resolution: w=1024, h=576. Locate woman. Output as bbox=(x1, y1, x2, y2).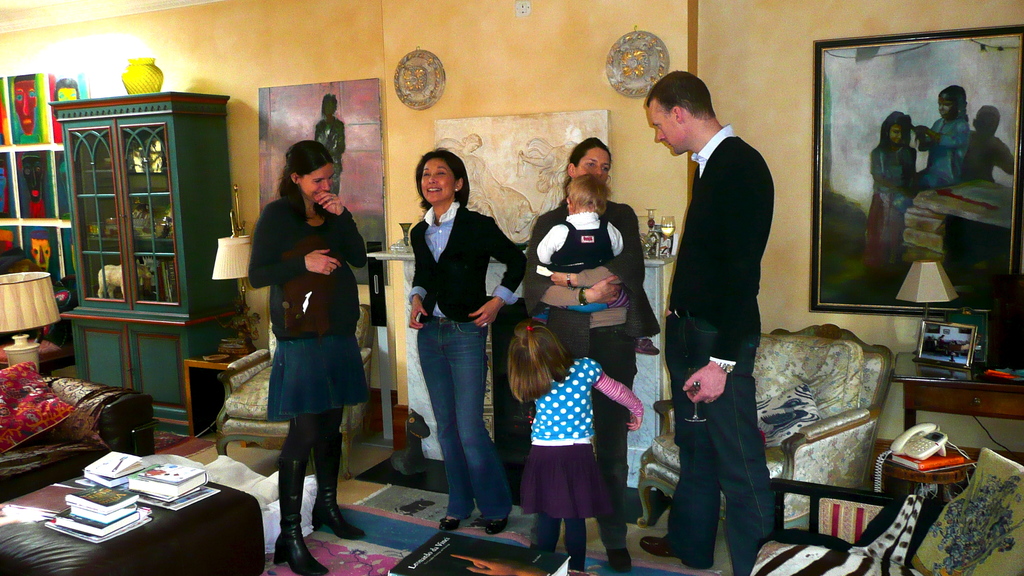
bbox=(516, 134, 661, 571).
